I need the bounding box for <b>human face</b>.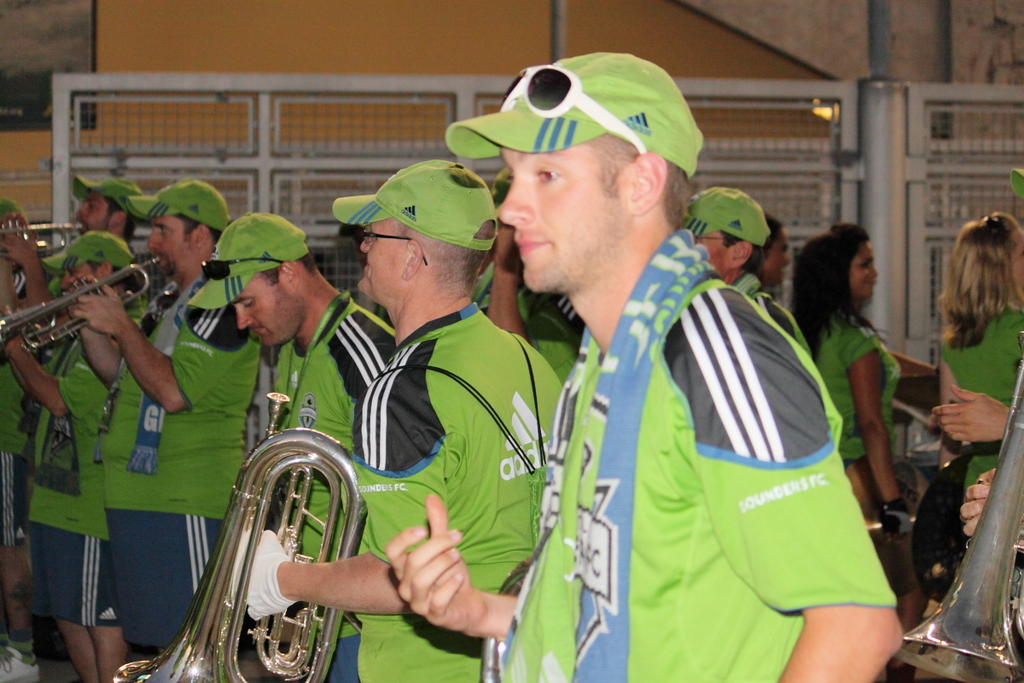
Here it is: Rect(858, 239, 877, 296).
